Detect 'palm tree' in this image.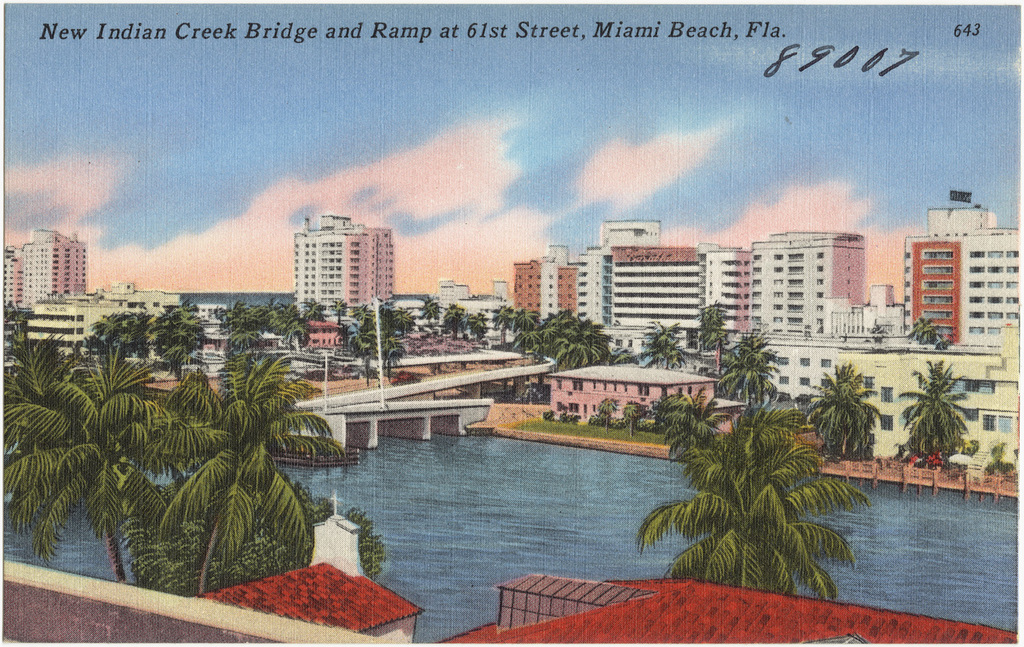
Detection: 816,367,884,493.
